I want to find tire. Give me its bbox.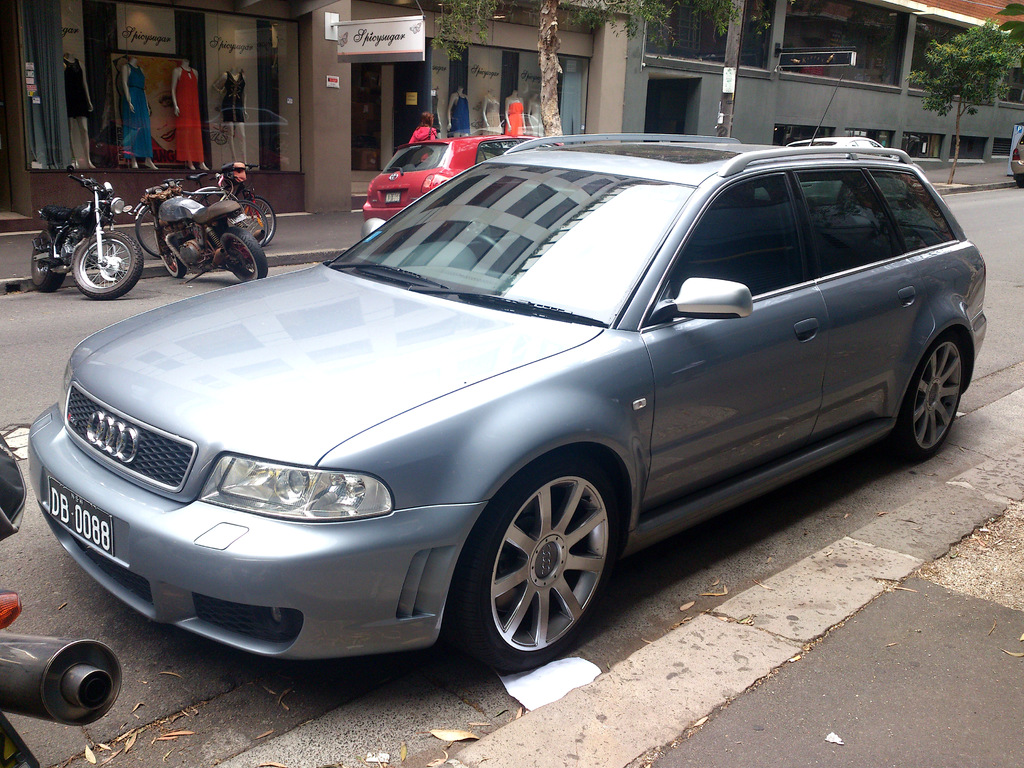
bbox(72, 230, 147, 301).
